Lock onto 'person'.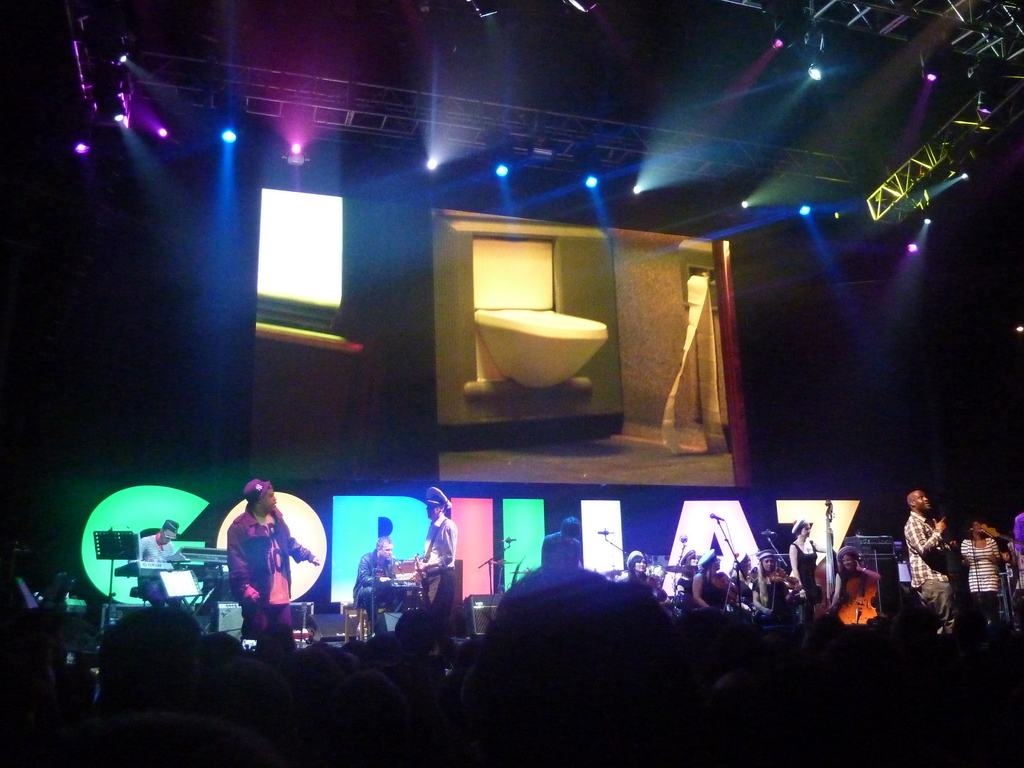
Locked: detection(541, 520, 580, 568).
